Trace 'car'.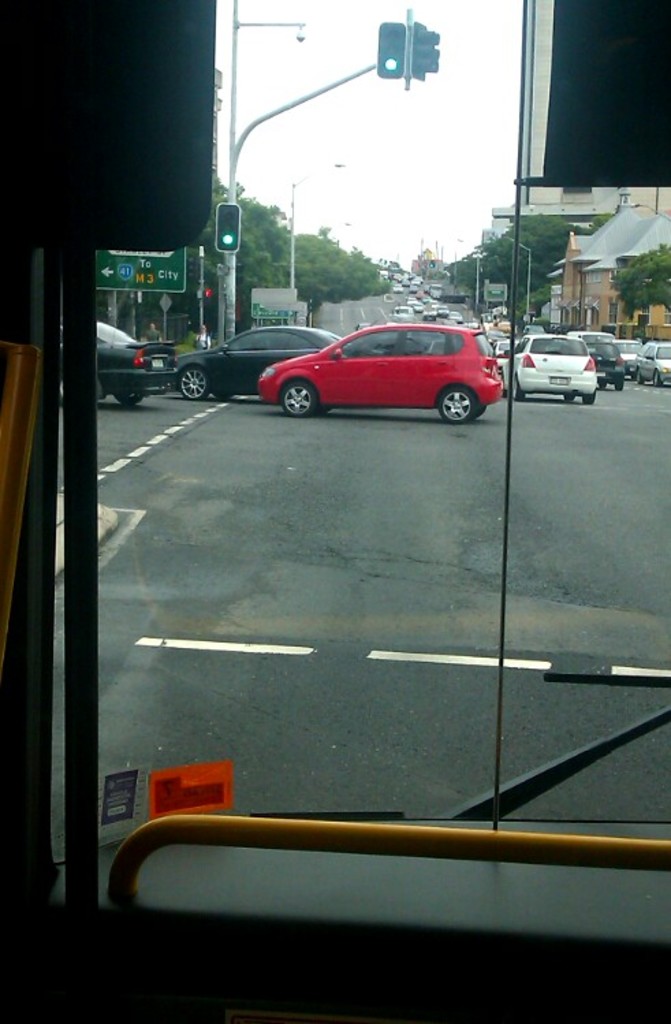
Traced to 633,342,670,390.
